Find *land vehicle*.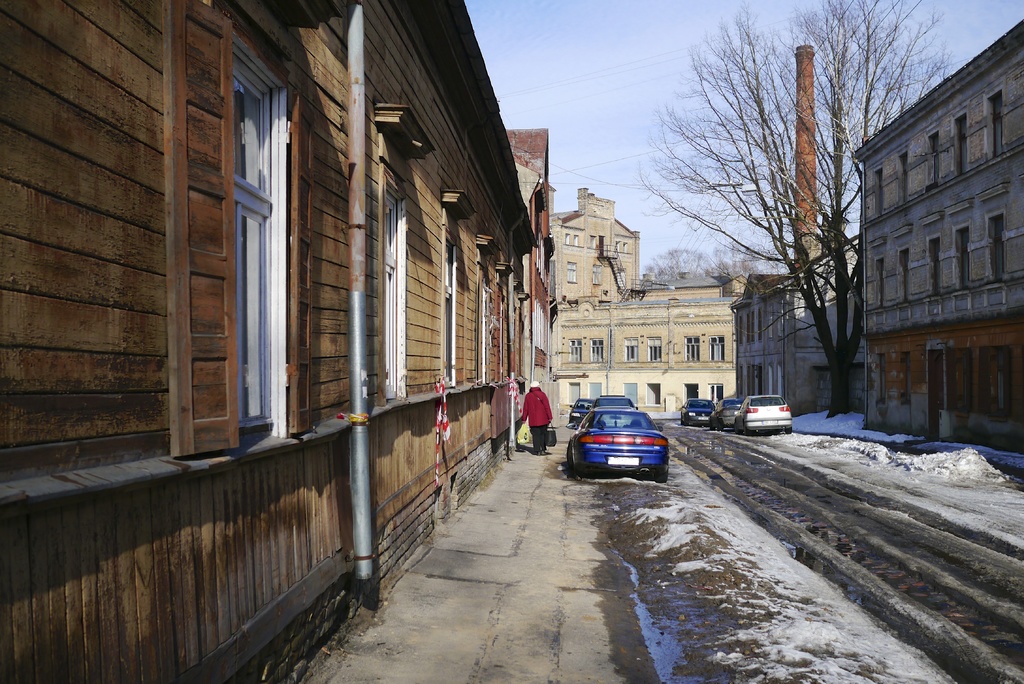
Rect(680, 396, 716, 427).
